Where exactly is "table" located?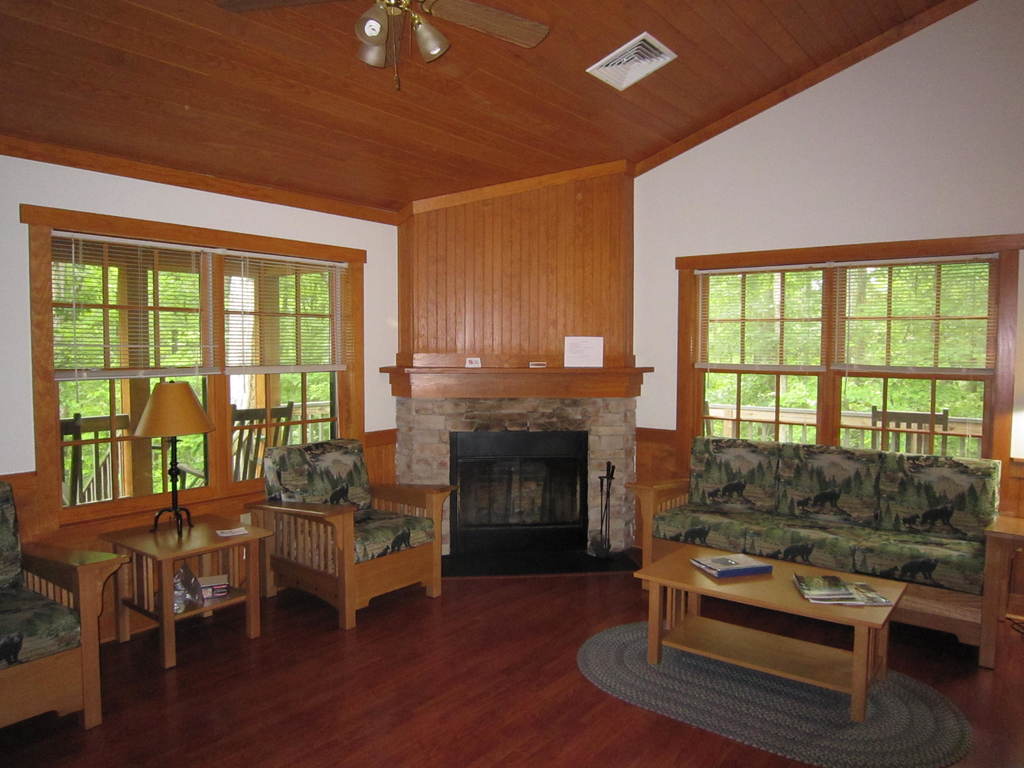
Its bounding box is 664/529/929/730.
